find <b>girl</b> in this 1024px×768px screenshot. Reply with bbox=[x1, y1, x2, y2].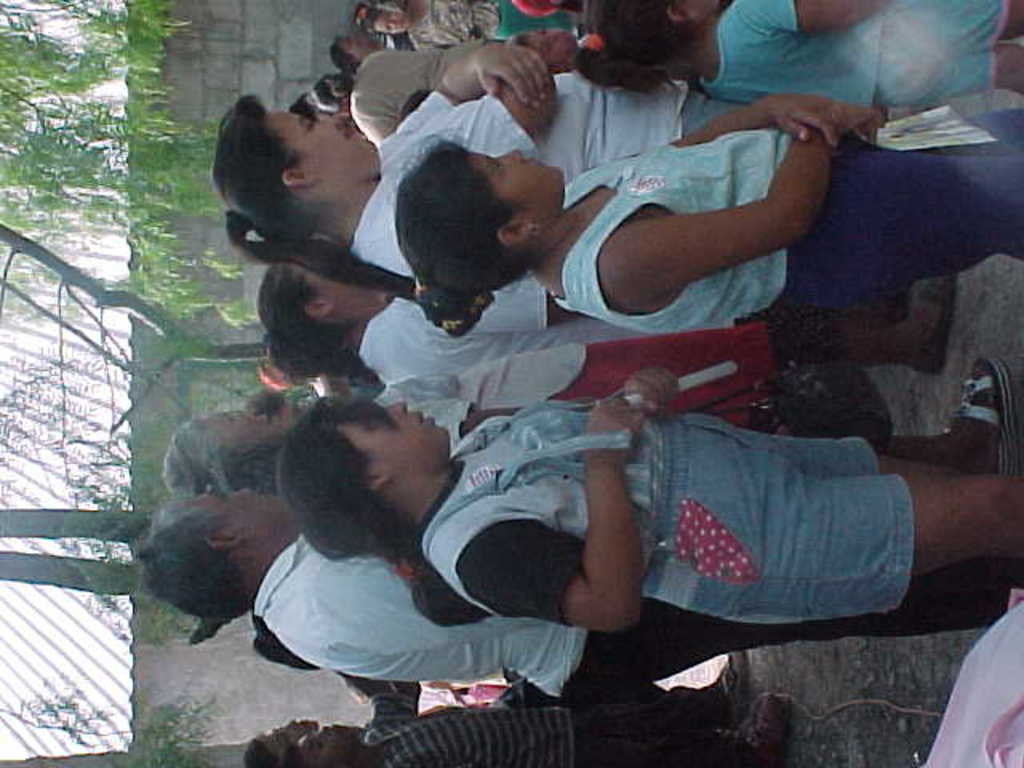
bbox=[278, 352, 1014, 629].
